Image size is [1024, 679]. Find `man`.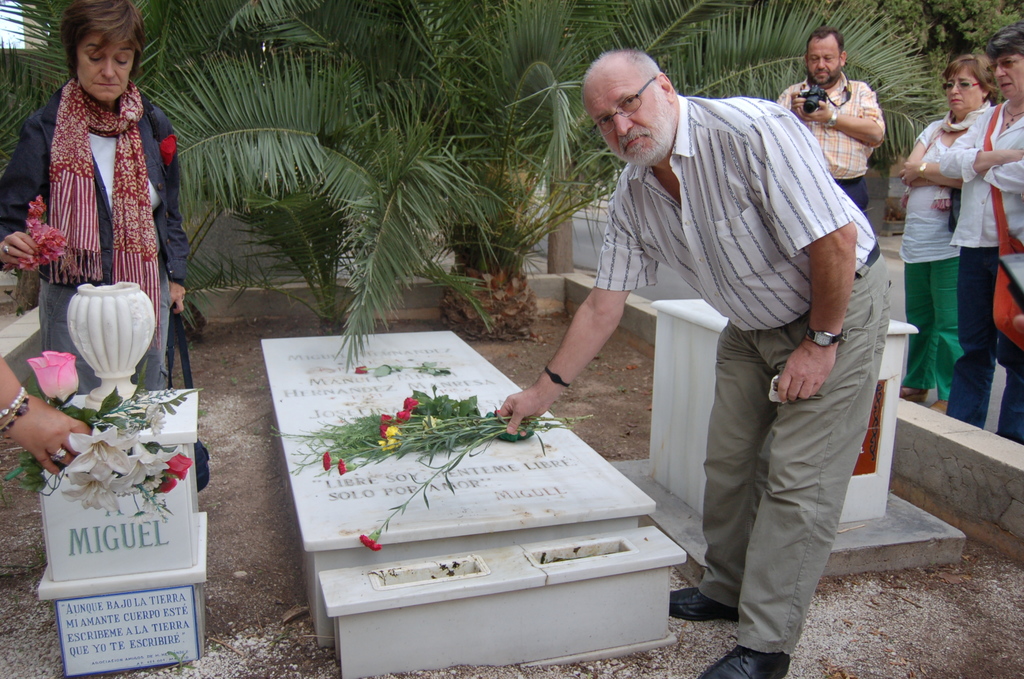
box(767, 25, 886, 214).
